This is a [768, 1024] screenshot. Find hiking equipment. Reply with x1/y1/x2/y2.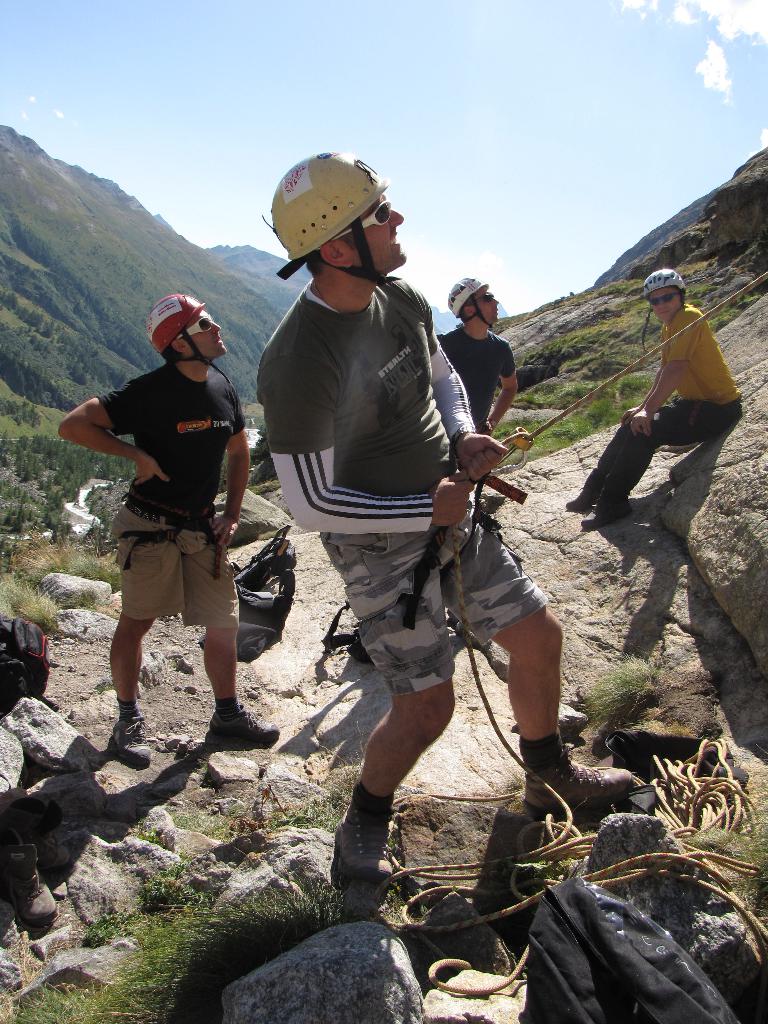
109/710/156/769.
